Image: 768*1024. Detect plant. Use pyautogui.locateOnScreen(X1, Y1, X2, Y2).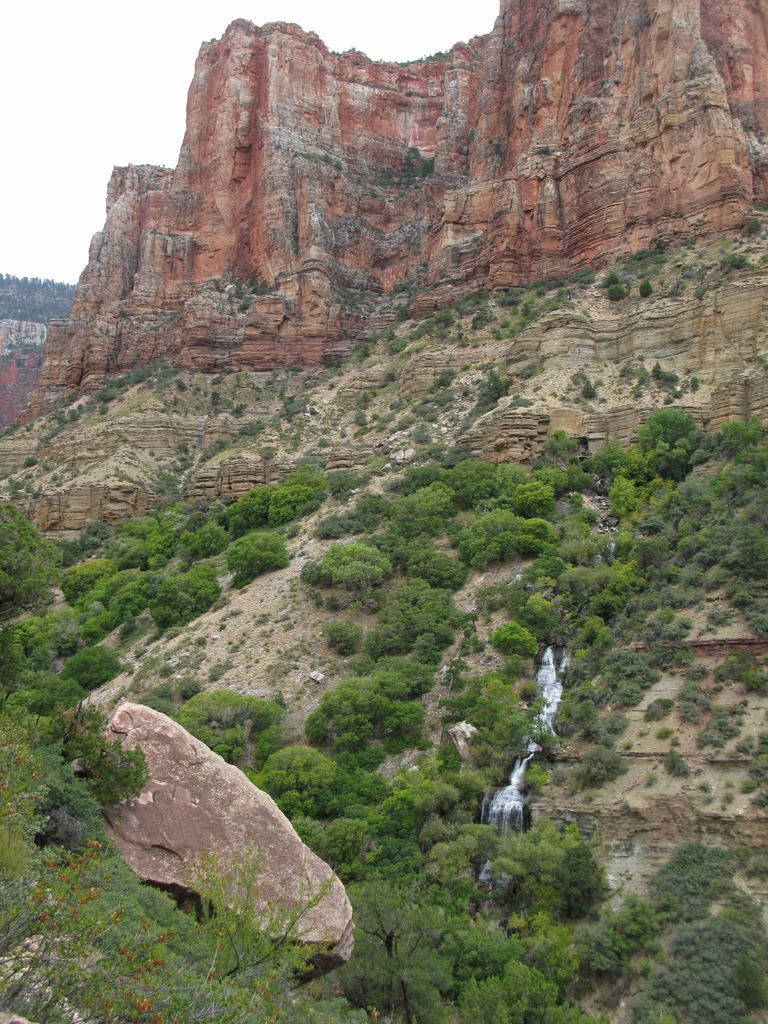
pyautogui.locateOnScreen(728, 89, 762, 138).
